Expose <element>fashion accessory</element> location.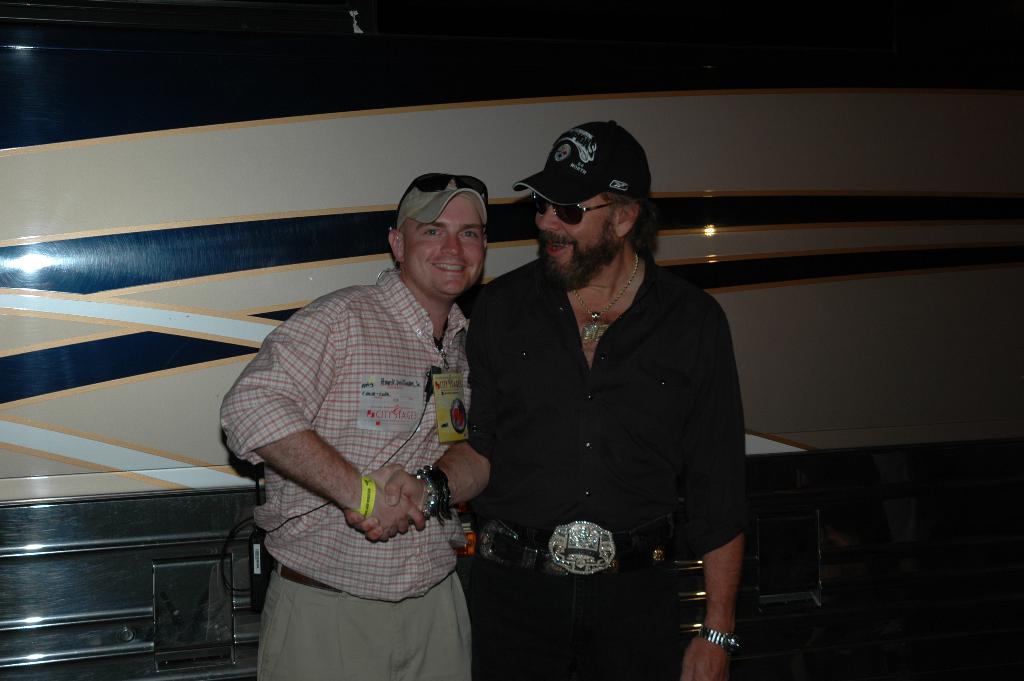
Exposed at left=703, top=623, right=740, bottom=655.
